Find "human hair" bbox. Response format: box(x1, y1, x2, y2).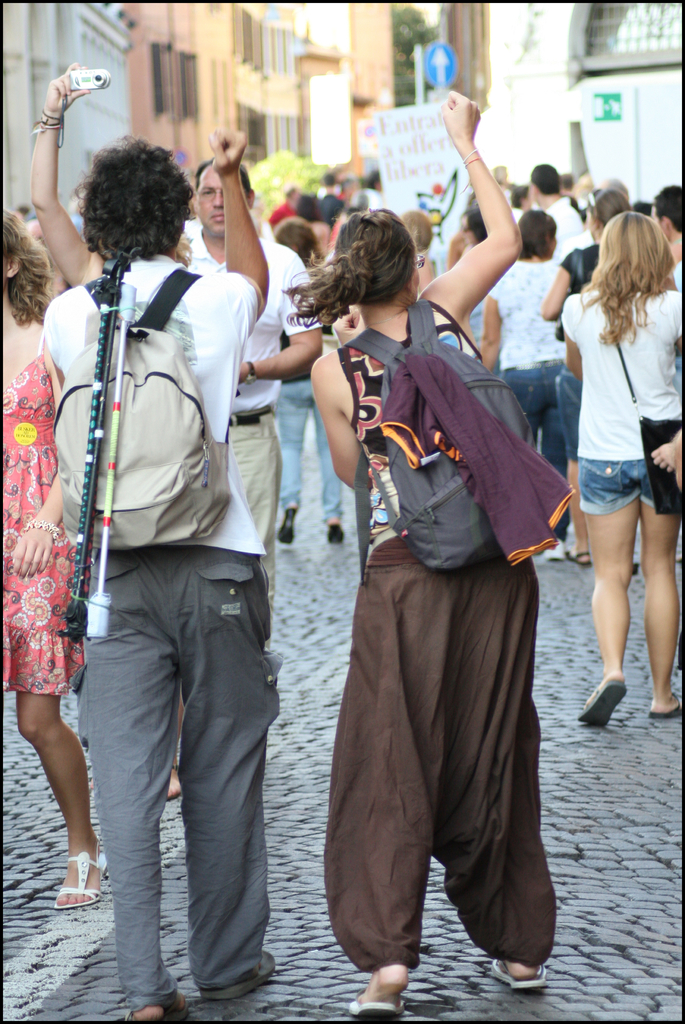
box(303, 193, 425, 330).
